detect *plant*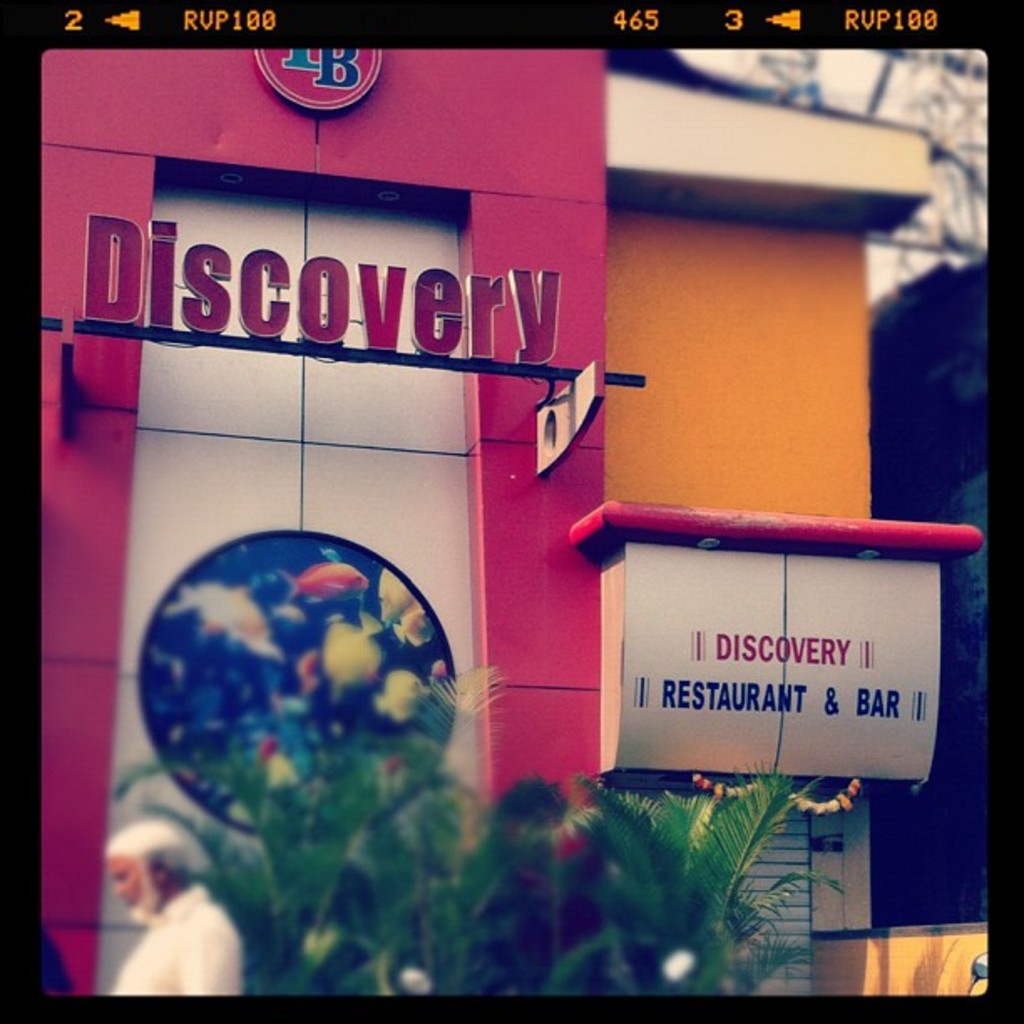
537, 756, 855, 997
